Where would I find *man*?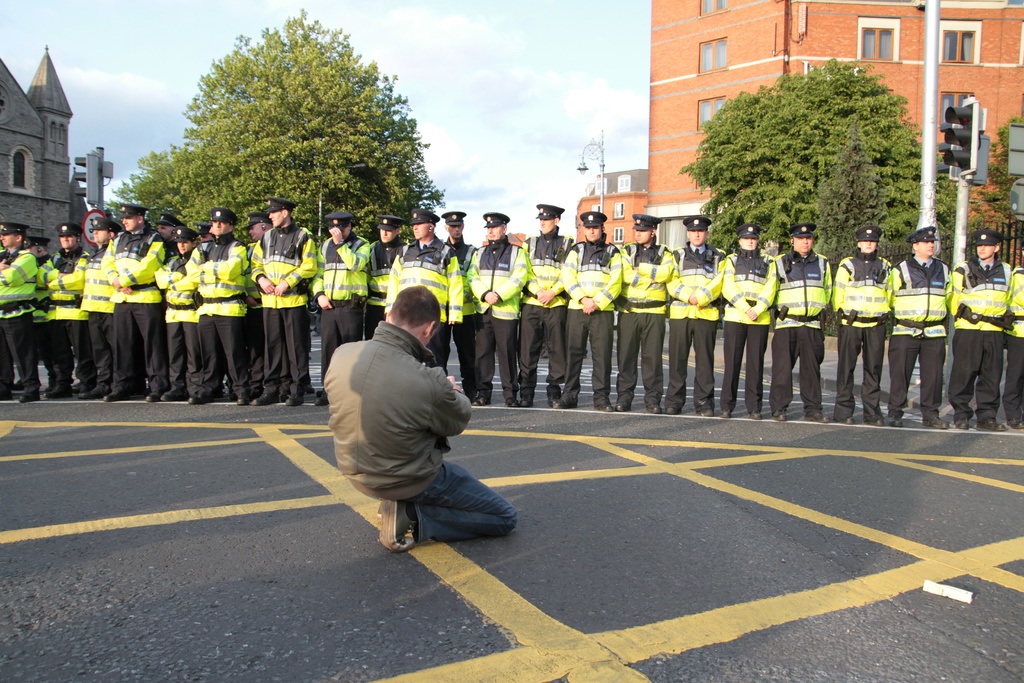
At (774, 216, 838, 425).
